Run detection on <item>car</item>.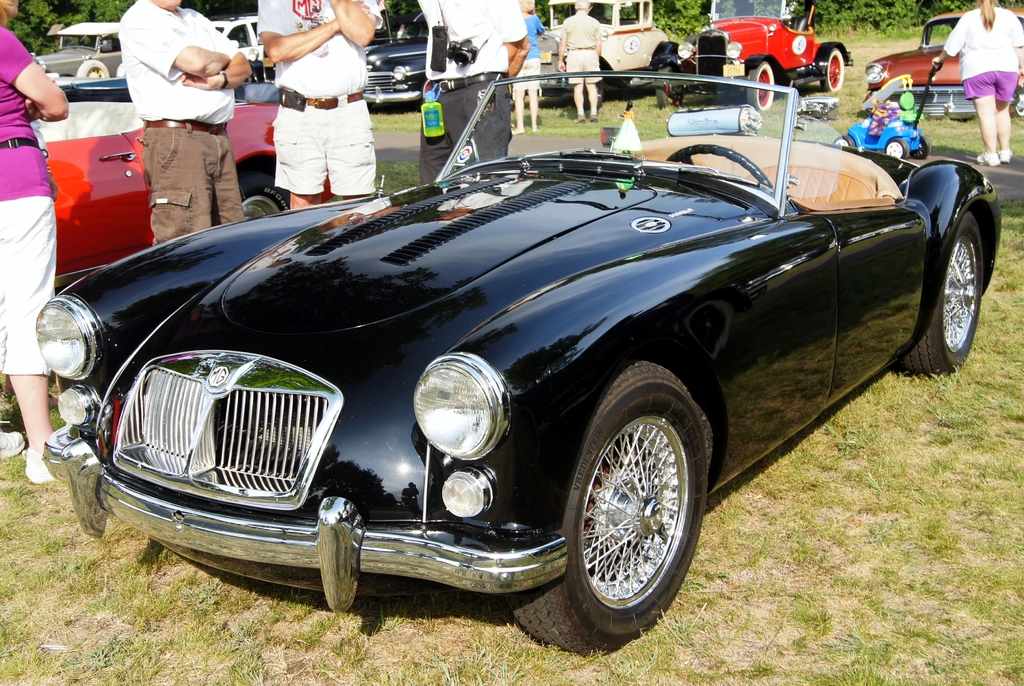
Result: box(31, 20, 123, 102).
